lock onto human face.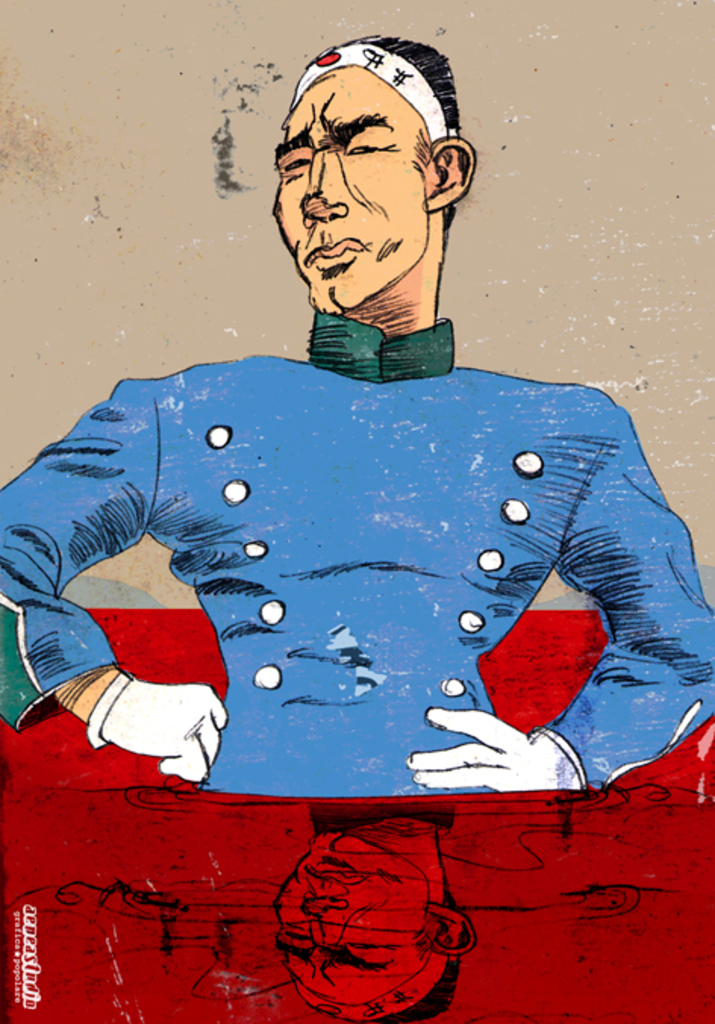
Locked: x1=270 y1=71 x2=424 y2=306.
